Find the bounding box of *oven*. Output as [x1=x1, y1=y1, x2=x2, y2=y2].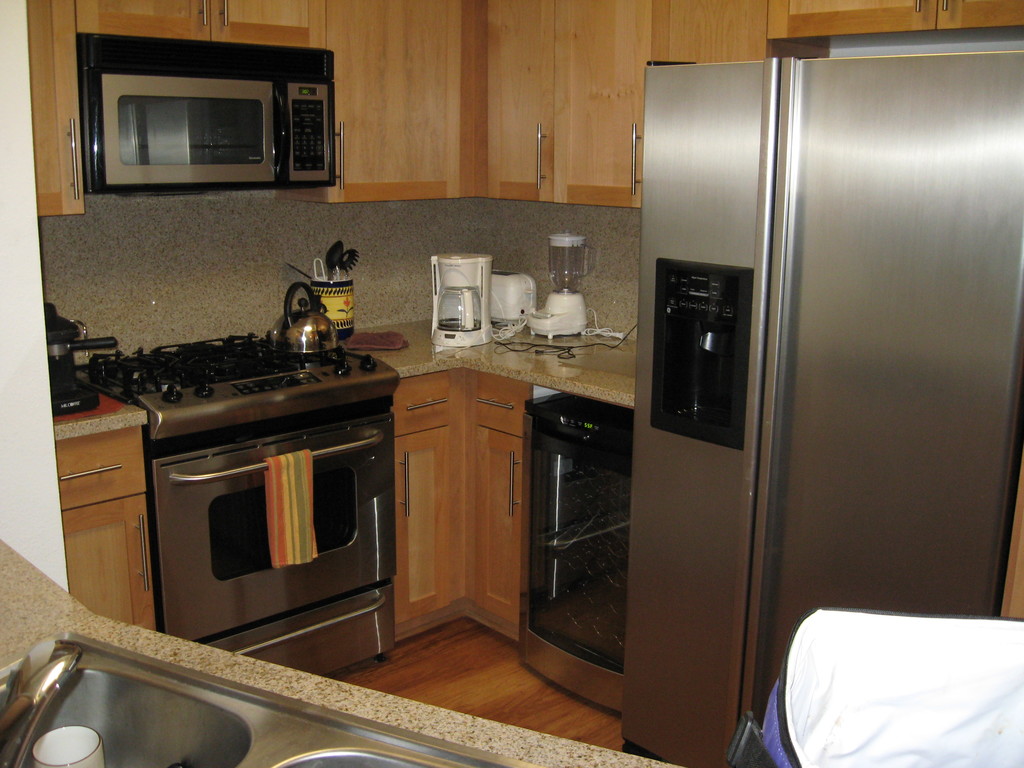
[x1=152, y1=411, x2=394, y2=641].
